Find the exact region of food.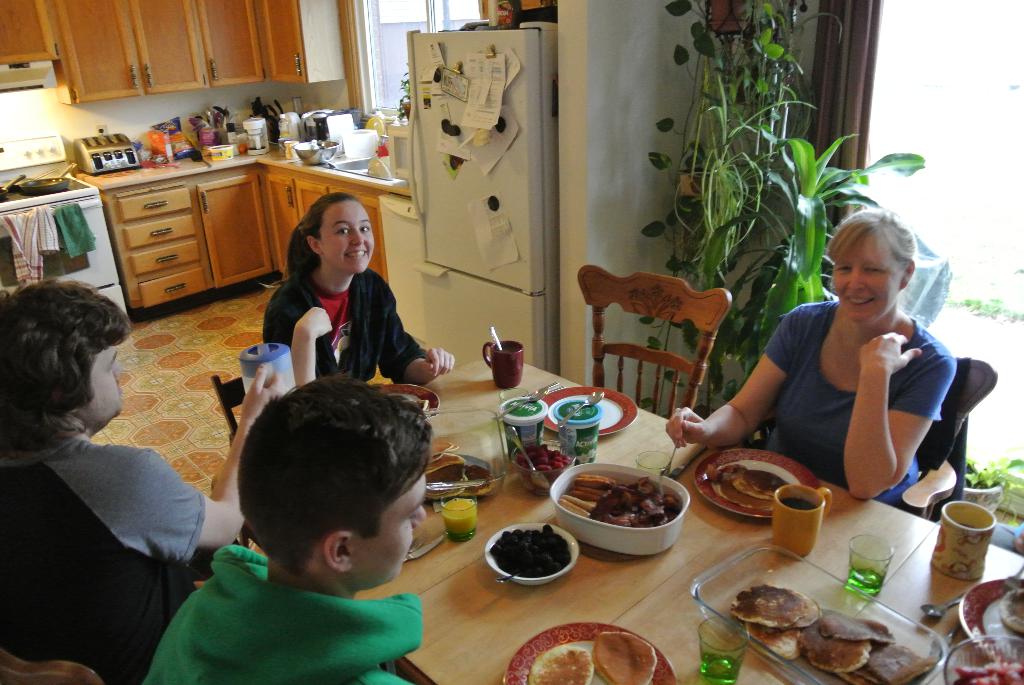
Exact region: box(705, 461, 790, 510).
